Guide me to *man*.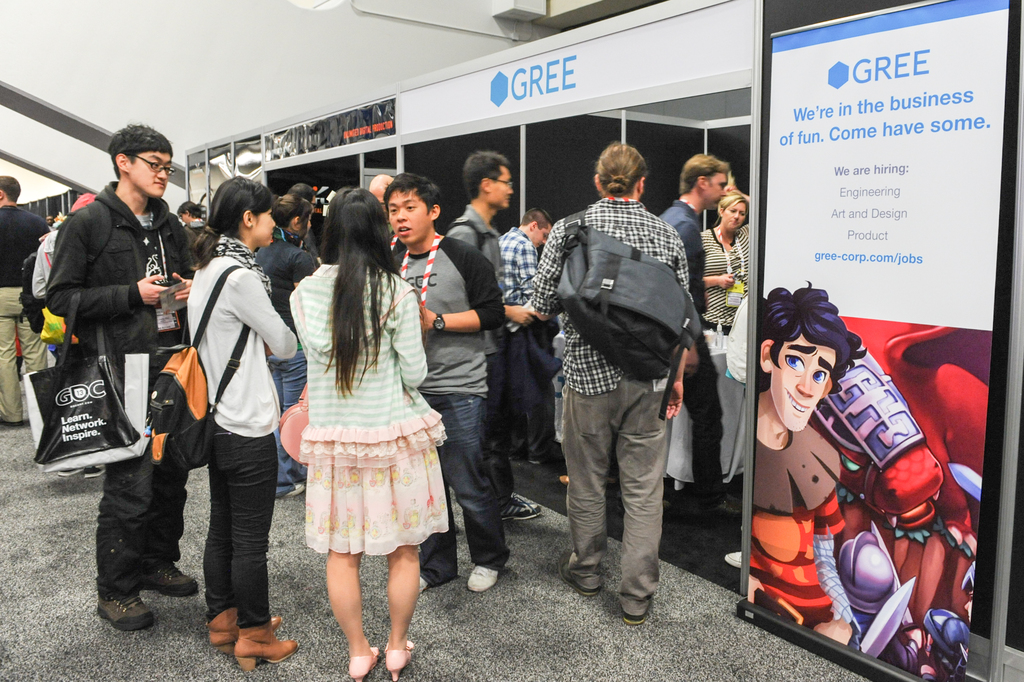
Guidance: bbox(45, 120, 192, 634).
